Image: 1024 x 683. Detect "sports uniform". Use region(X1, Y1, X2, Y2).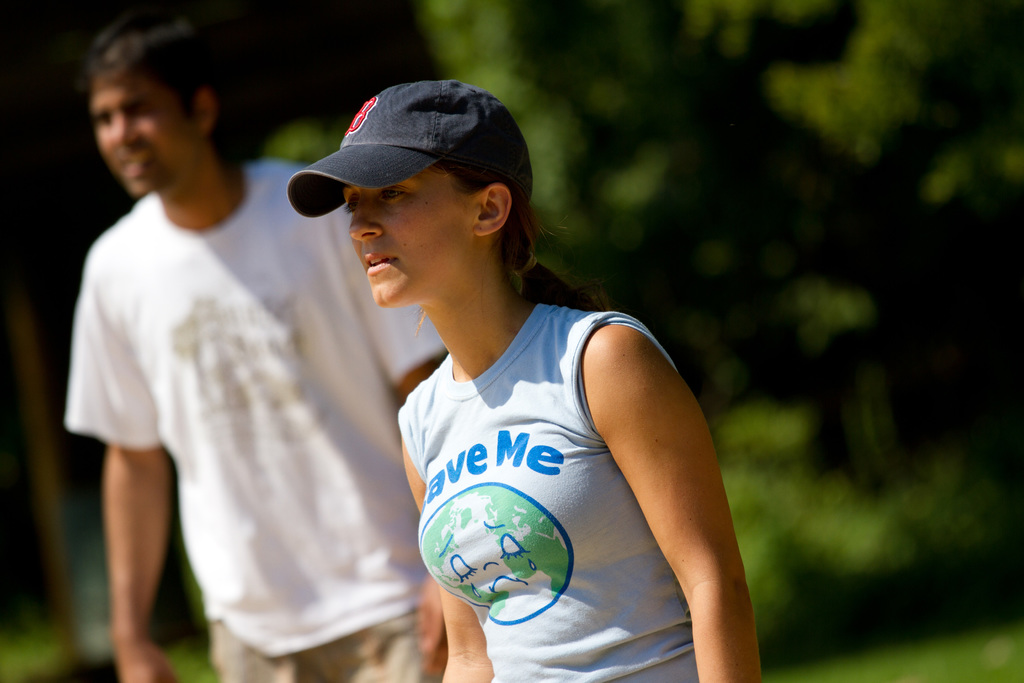
region(424, 302, 675, 682).
